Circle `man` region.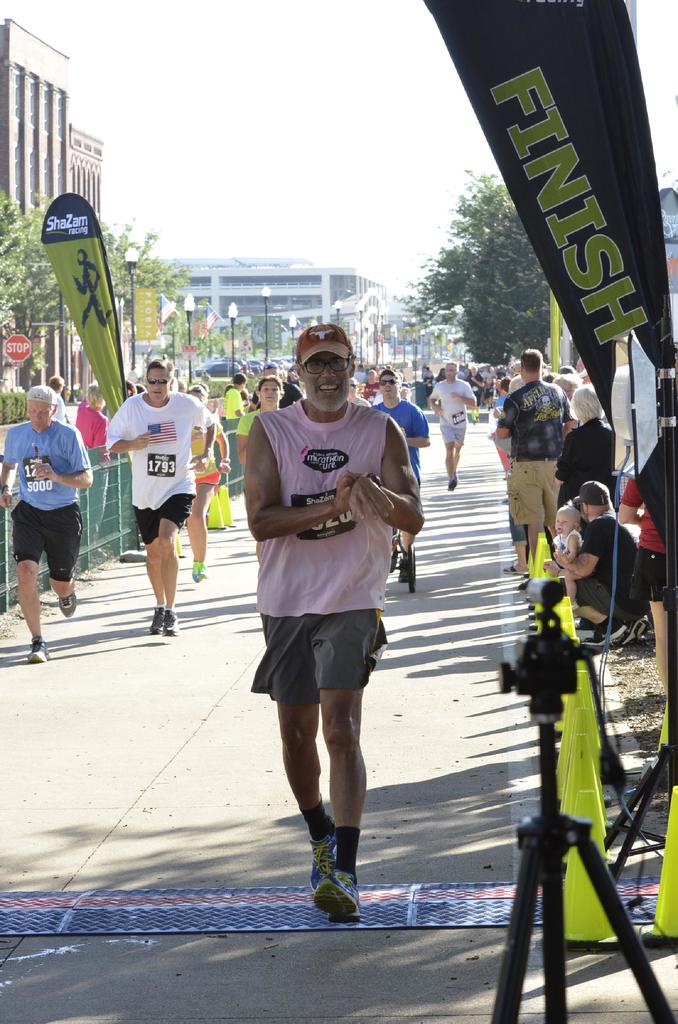
Region: x1=0, y1=380, x2=93, y2=664.
